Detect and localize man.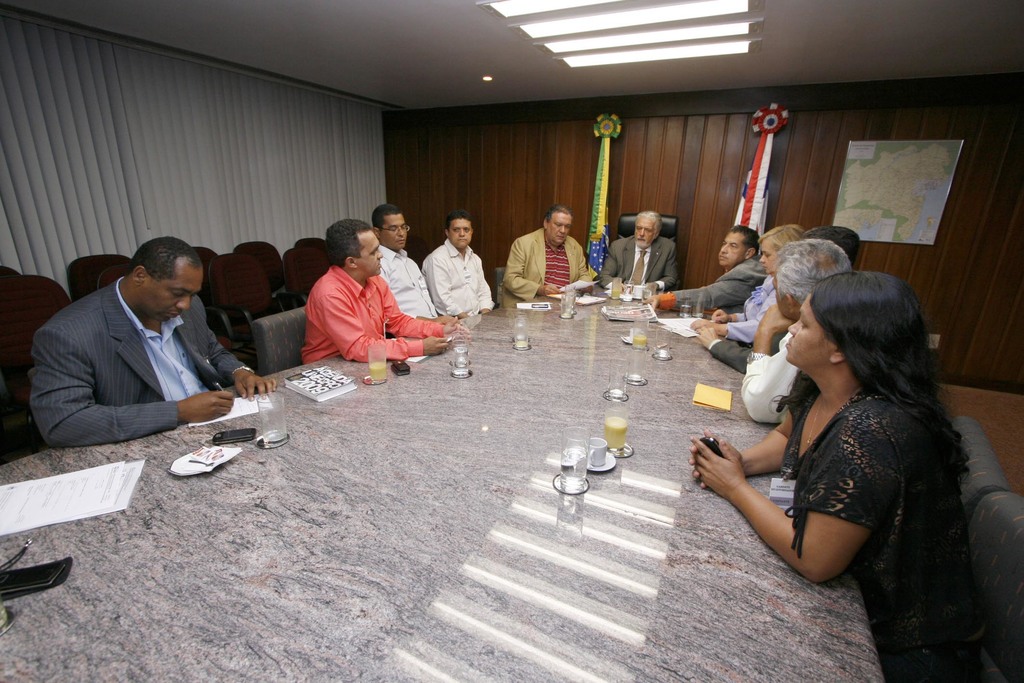
Localized at select_region(594, 210, 675, 299).
